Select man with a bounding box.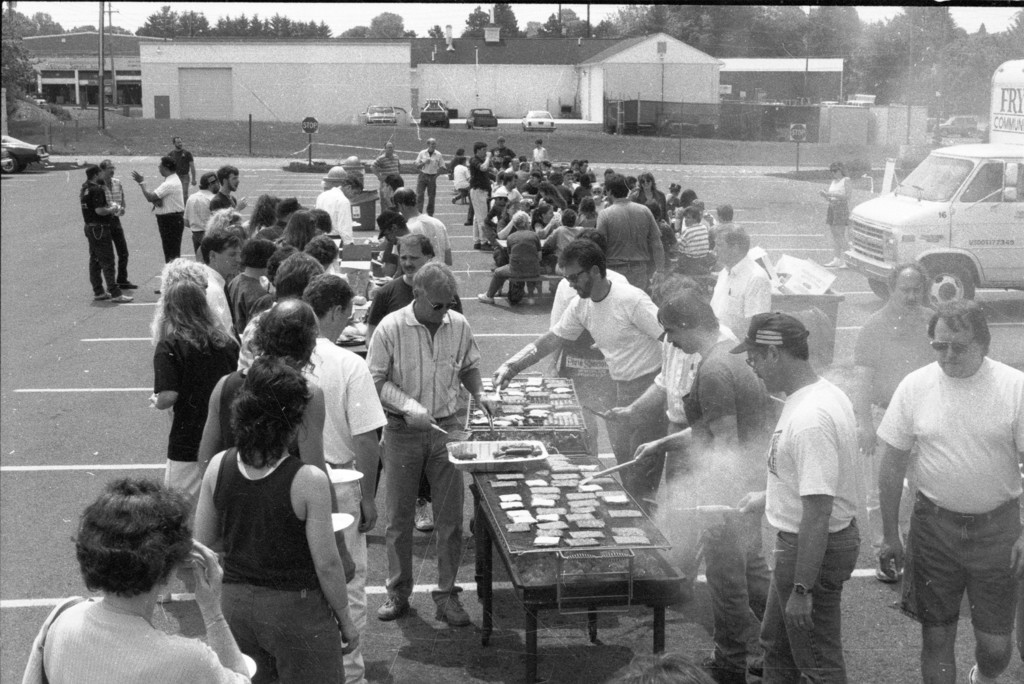
bbox(85, 152, 143, 292).
